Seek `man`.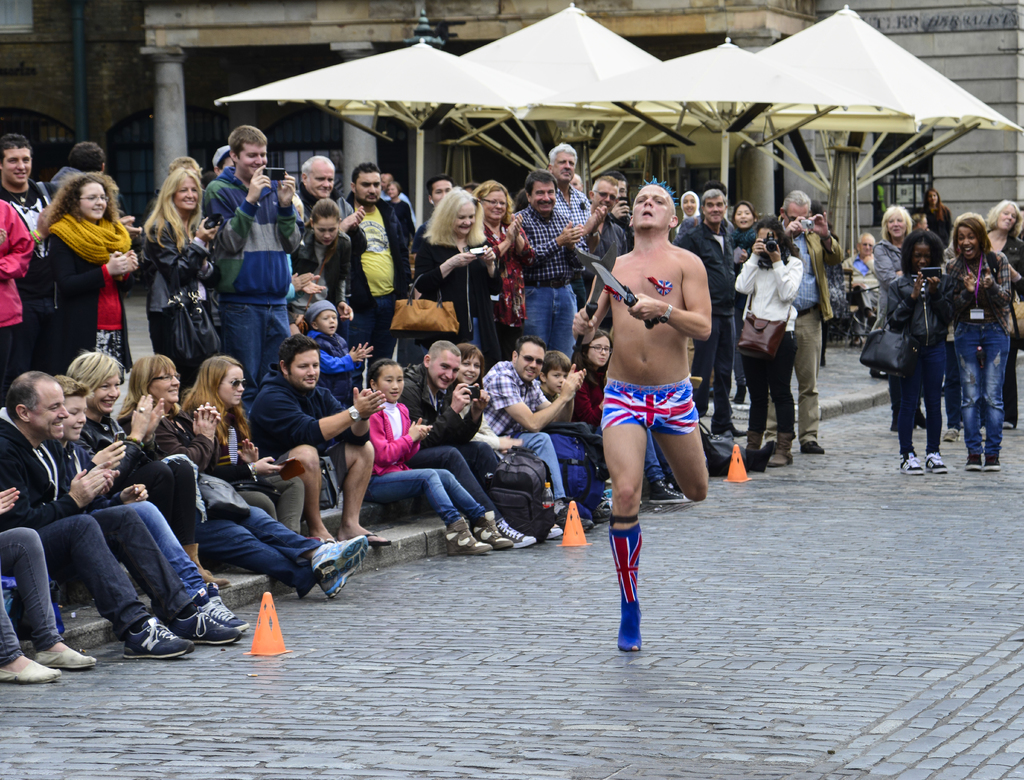
rect(196, 123, 303, 403).
